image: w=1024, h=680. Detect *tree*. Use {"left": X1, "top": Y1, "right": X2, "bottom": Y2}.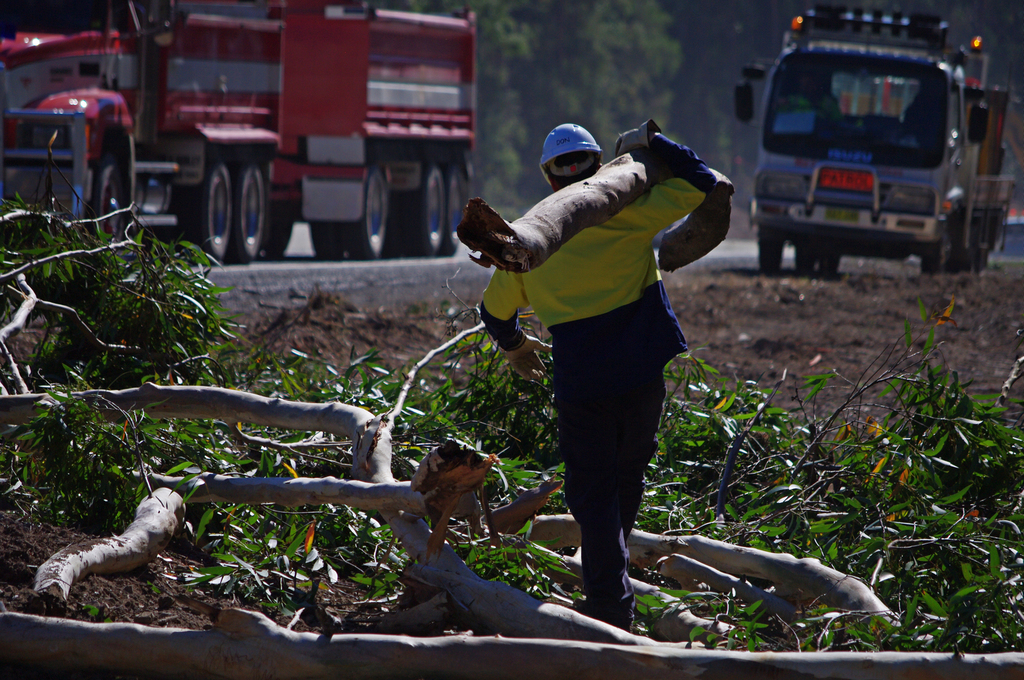
{"left": 0, "top": 131, "right": 1023, "bottom": 679}.
